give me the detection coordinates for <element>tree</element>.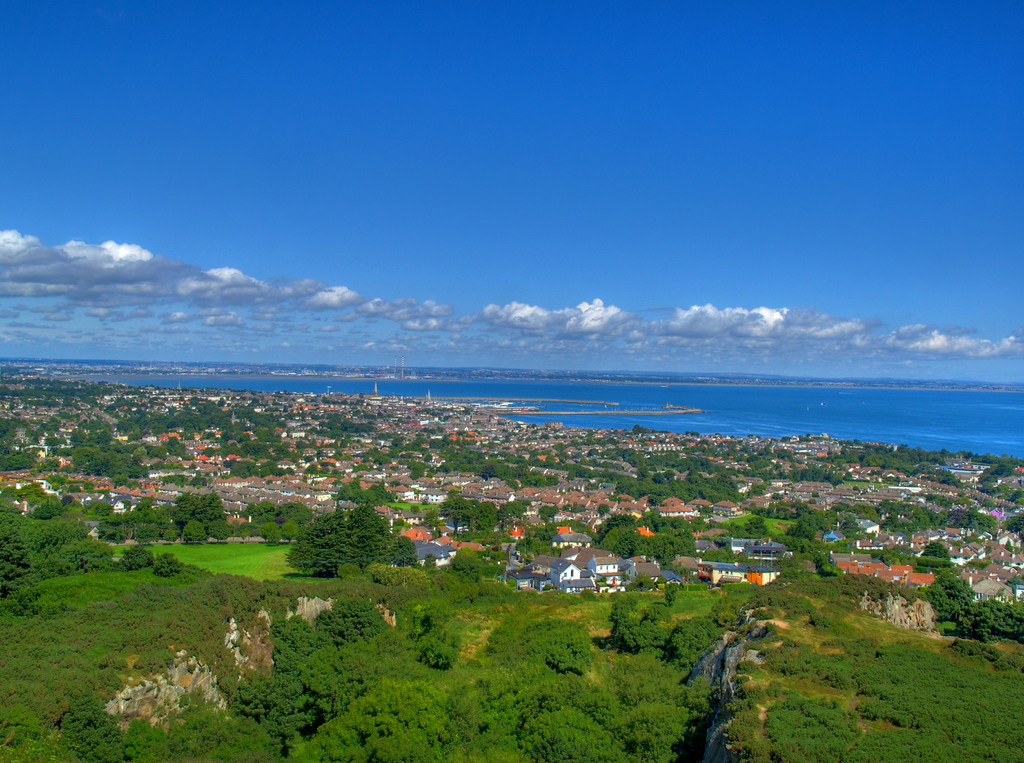
(x1=832, y1=497, x2=852, y2=518).
